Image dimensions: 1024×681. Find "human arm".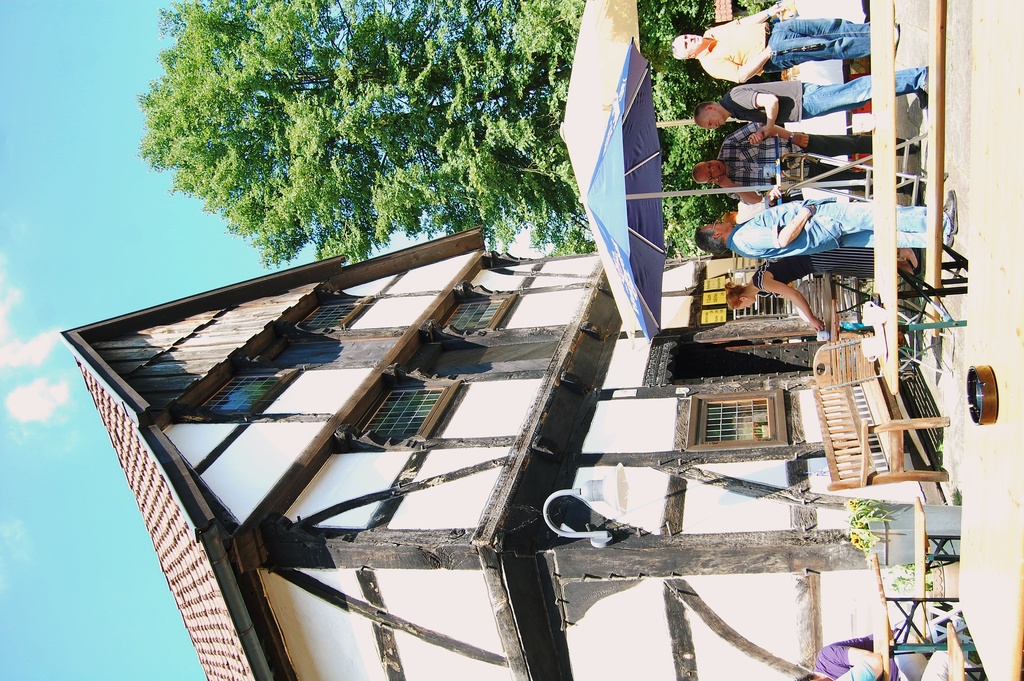
(left=728, top=92, right=779, bottom=145).
